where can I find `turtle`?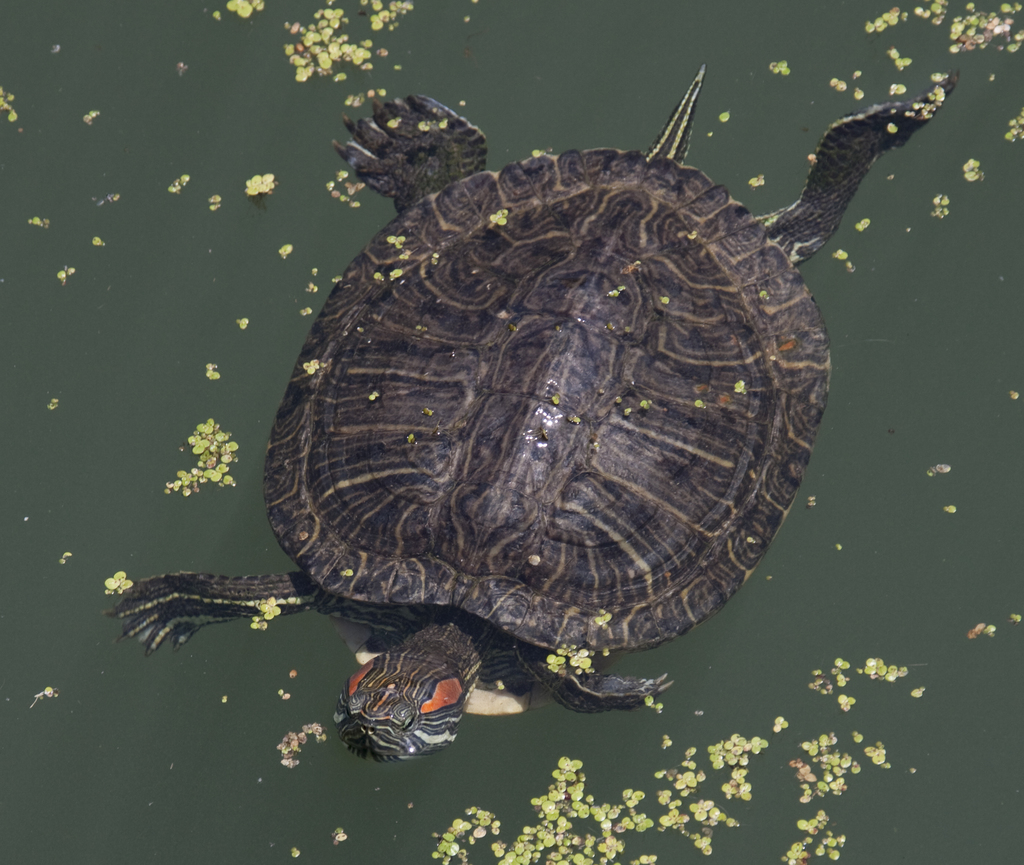
You can find it at [x1=99, y1=63, x2=963, y2=762].
